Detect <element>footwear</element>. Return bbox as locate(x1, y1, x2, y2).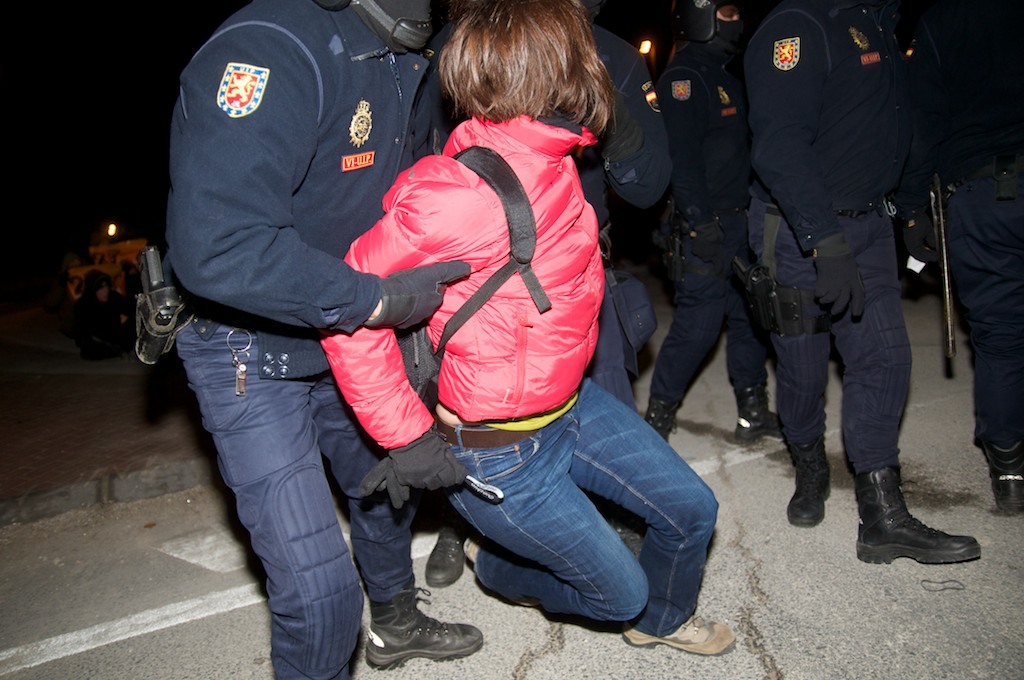
locate(359, 573, 485, 670).
